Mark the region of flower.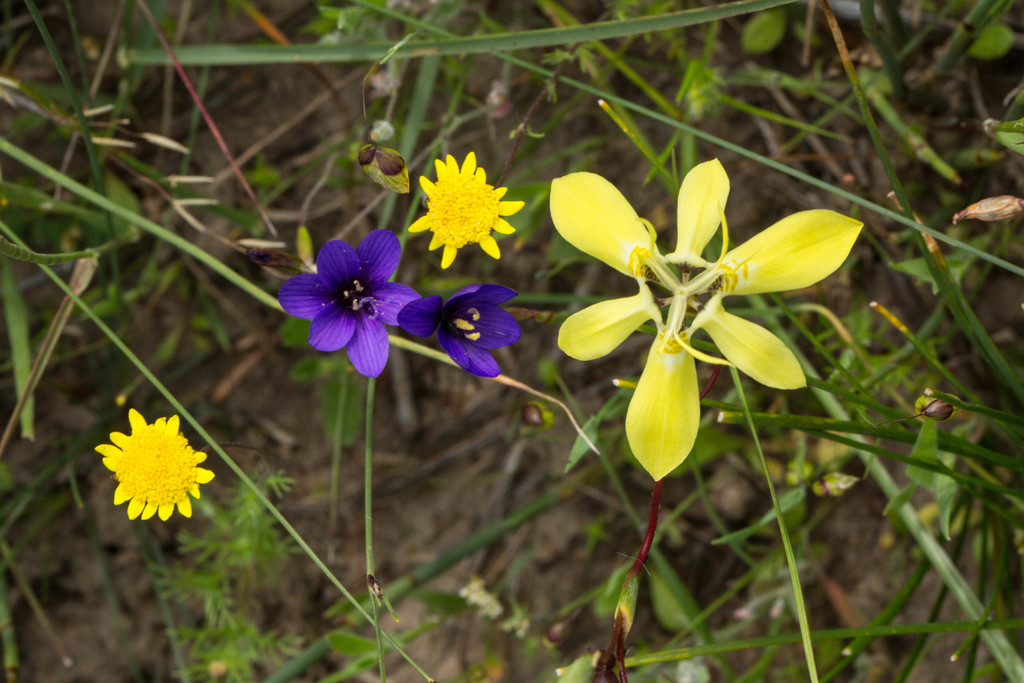
Region: left=399, top=281, right=522, bottom=379.
